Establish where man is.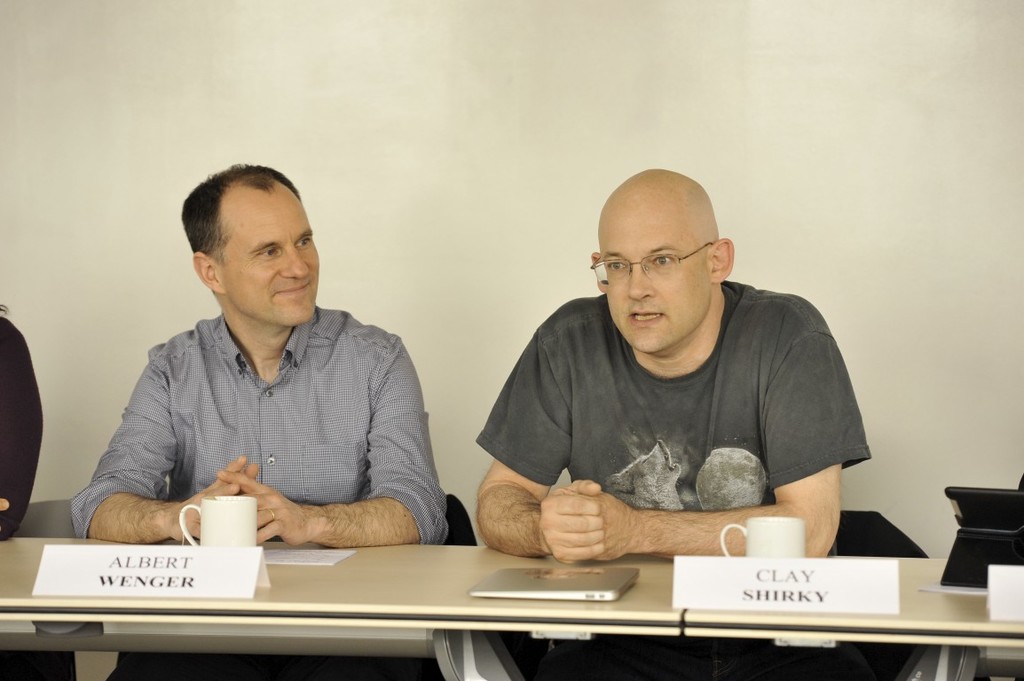
Established at 476:168:840:680.
